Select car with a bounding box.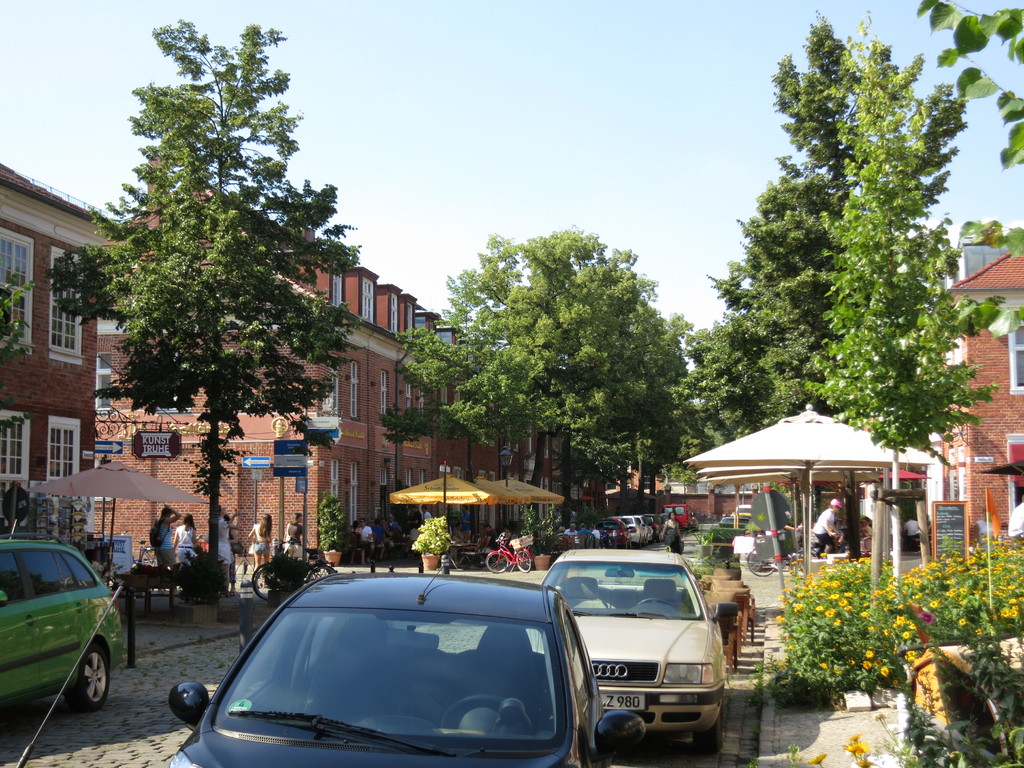
detection(732, 503, 753, 519).
